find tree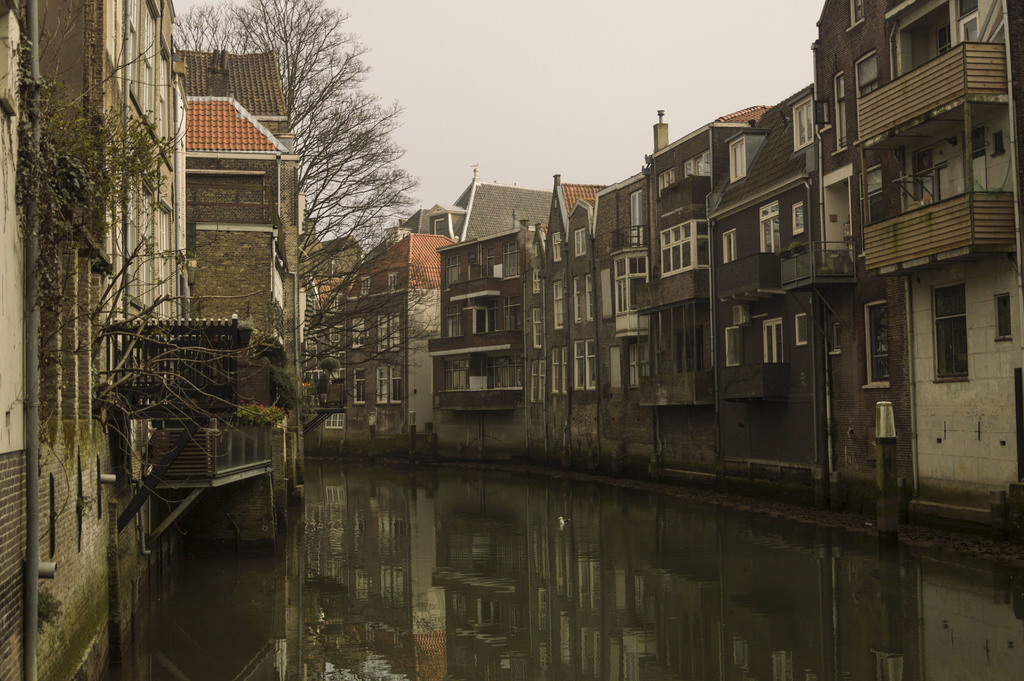
bbox=[294, 222, 446, 403]
